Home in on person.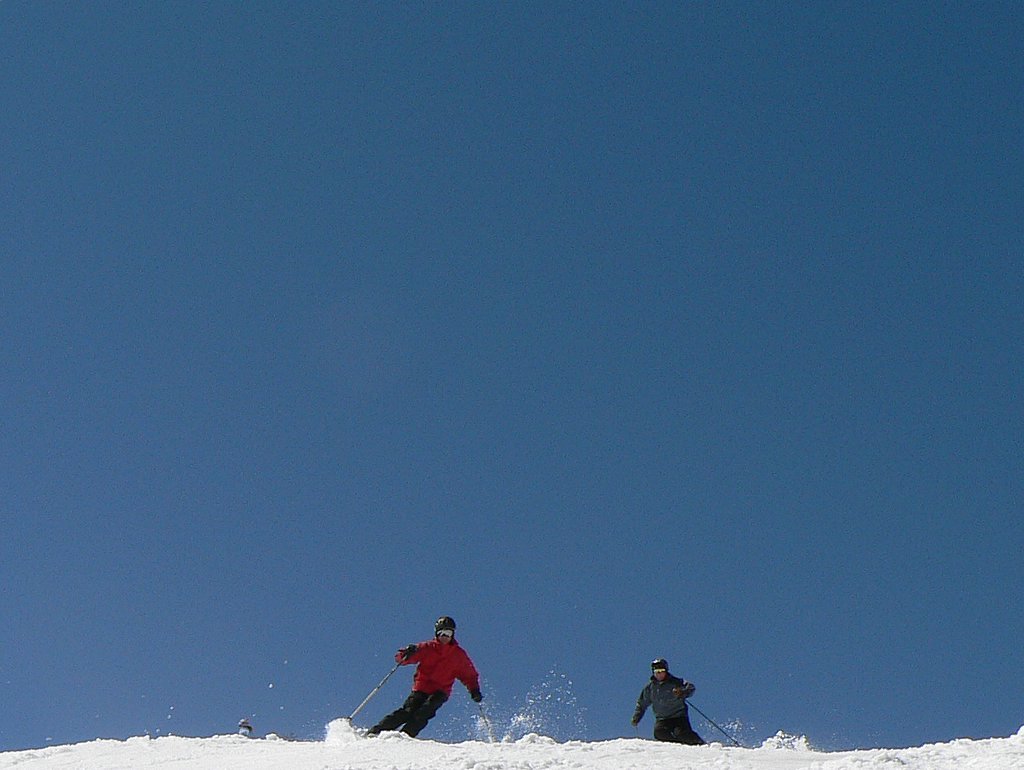
Homed in at 364/620/485/736.
